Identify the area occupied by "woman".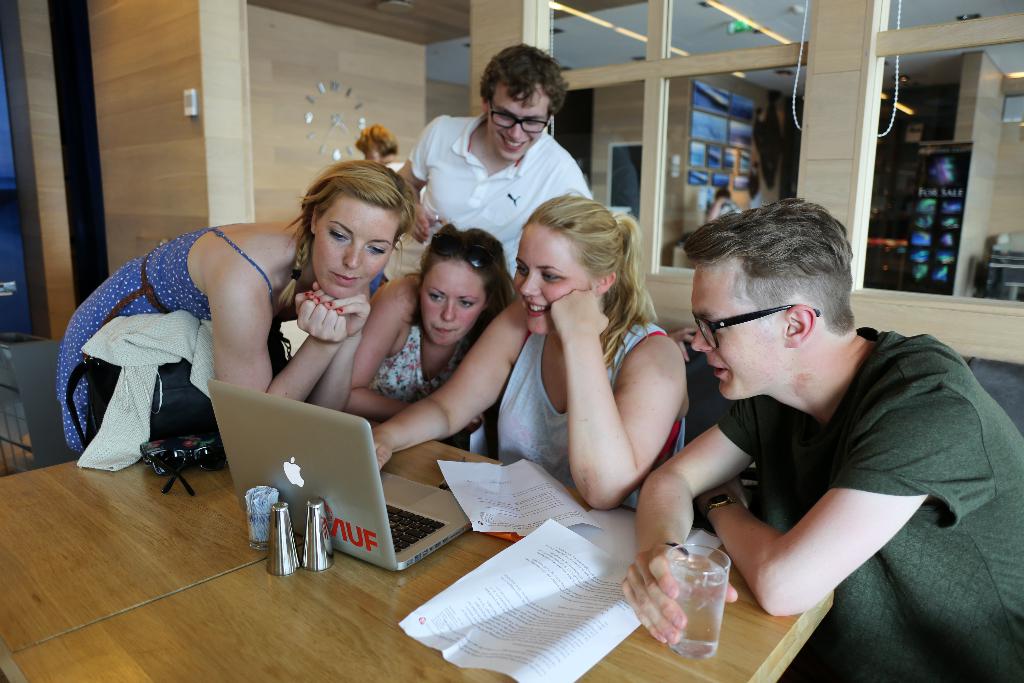
Area: pyautogui.locateOnScreen(49, 154, 424, 463).
